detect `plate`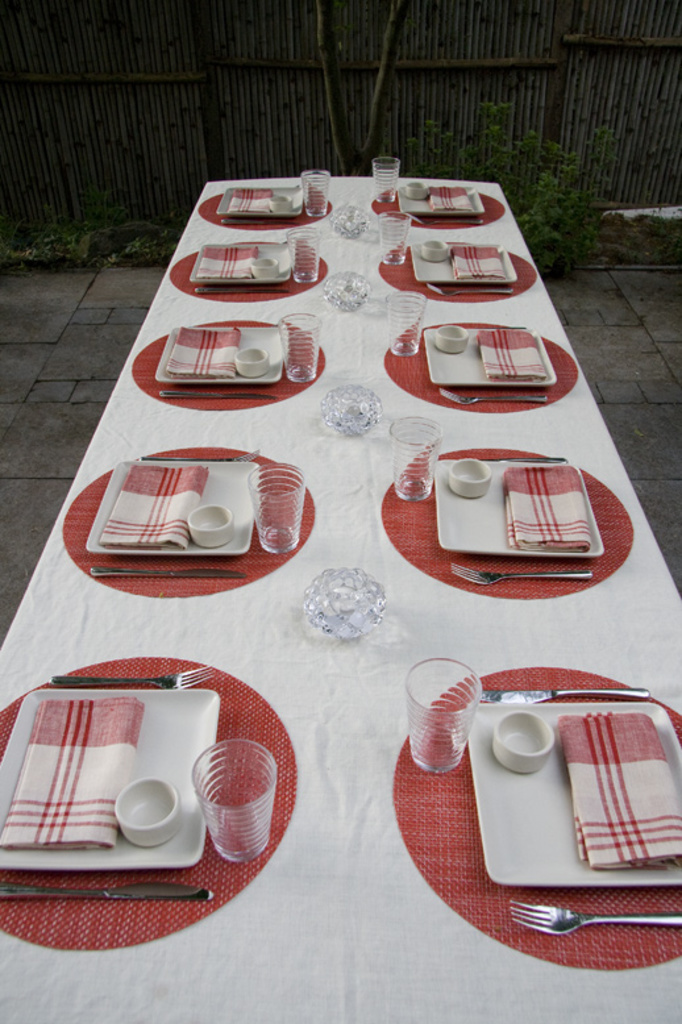
box=[83, 459, 254, 559]
